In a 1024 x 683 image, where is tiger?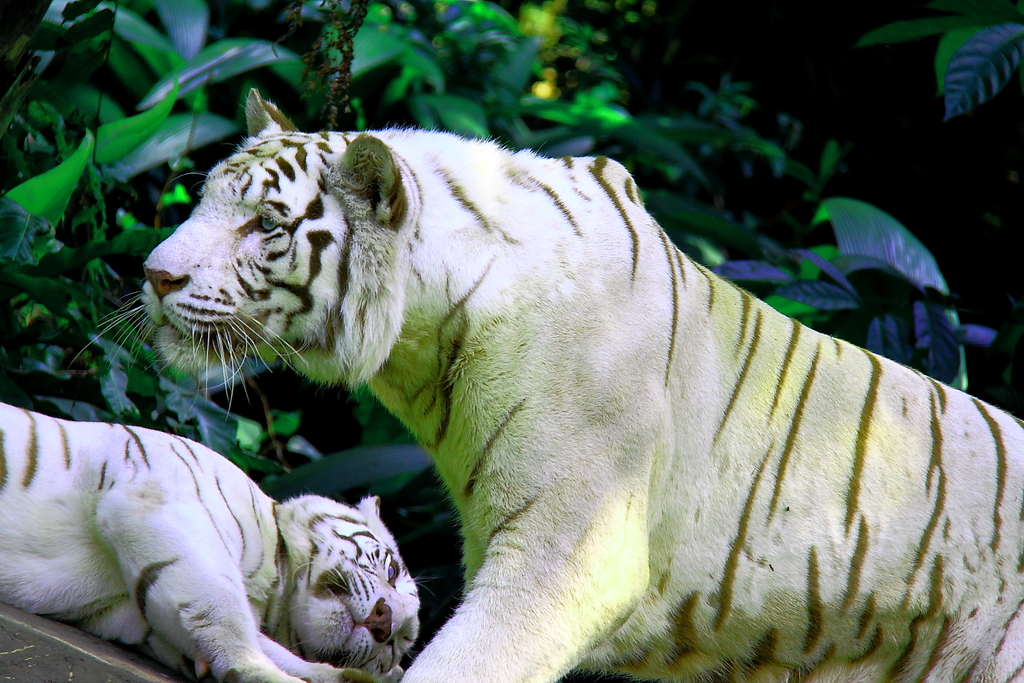
region(0, 399, 435, 682).
